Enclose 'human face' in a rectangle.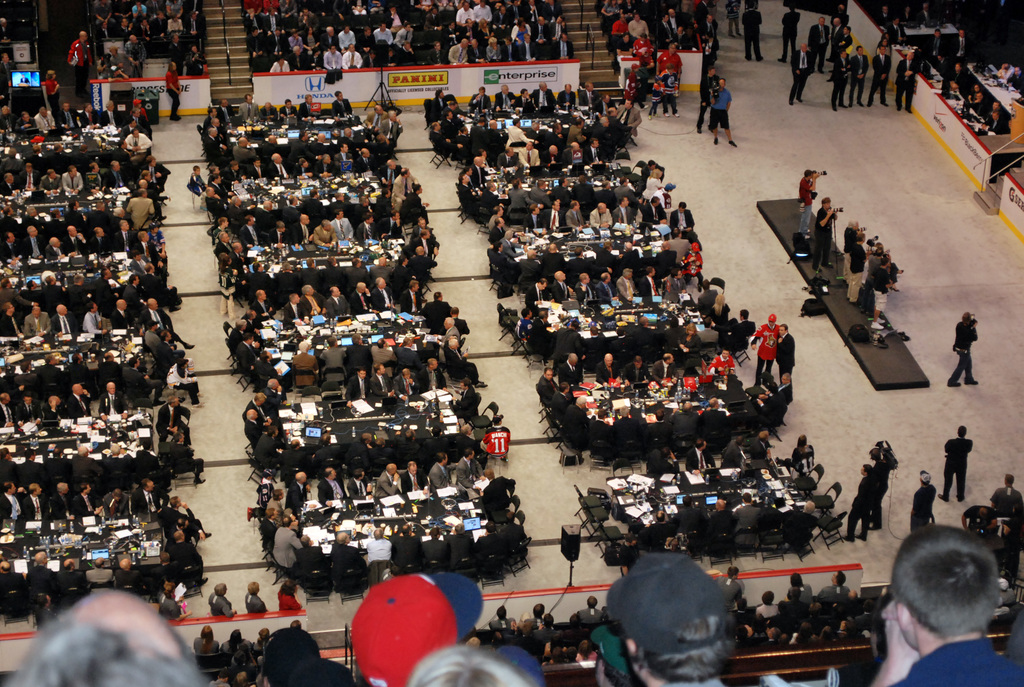
(31, 308, 40, 317).
